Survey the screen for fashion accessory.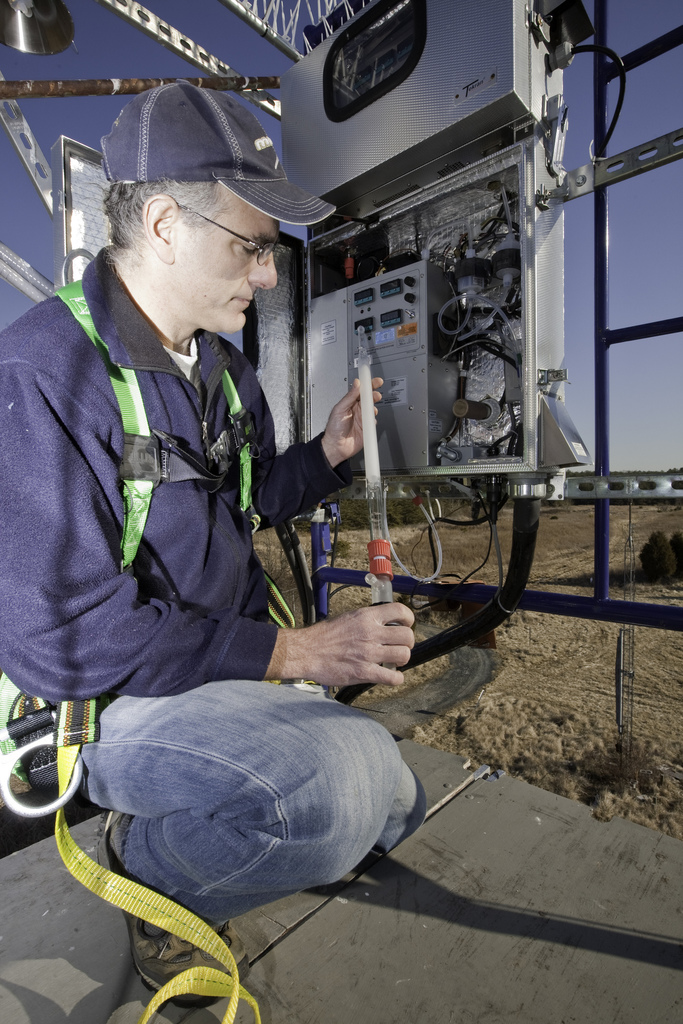
Survey found: 94, 73, 339, 227.
